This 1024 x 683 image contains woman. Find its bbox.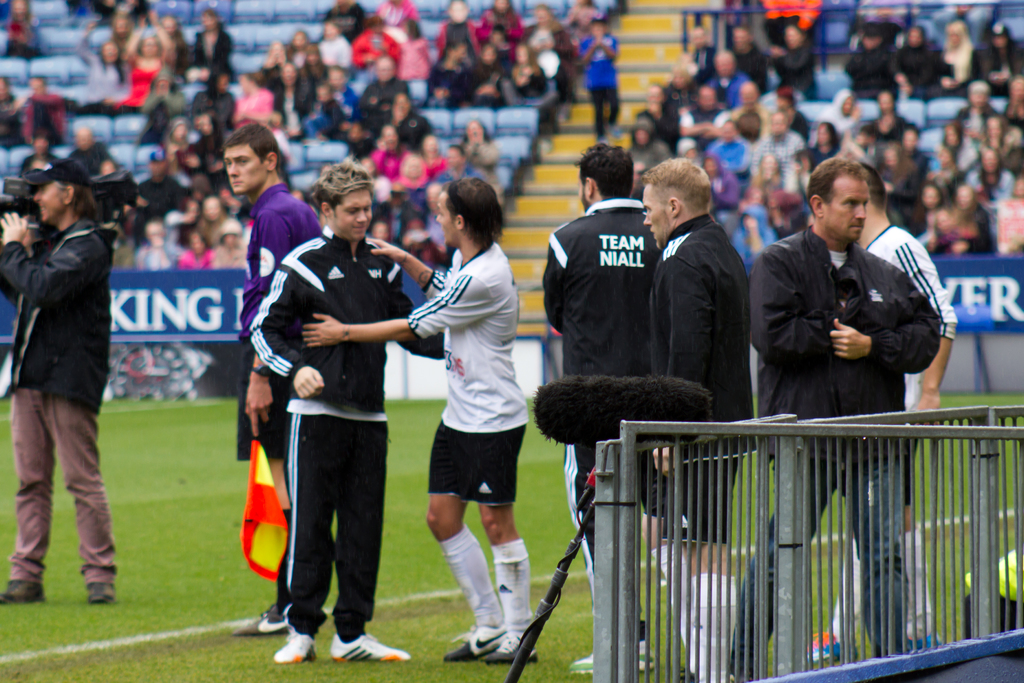
(173, 117, 197, 156).
